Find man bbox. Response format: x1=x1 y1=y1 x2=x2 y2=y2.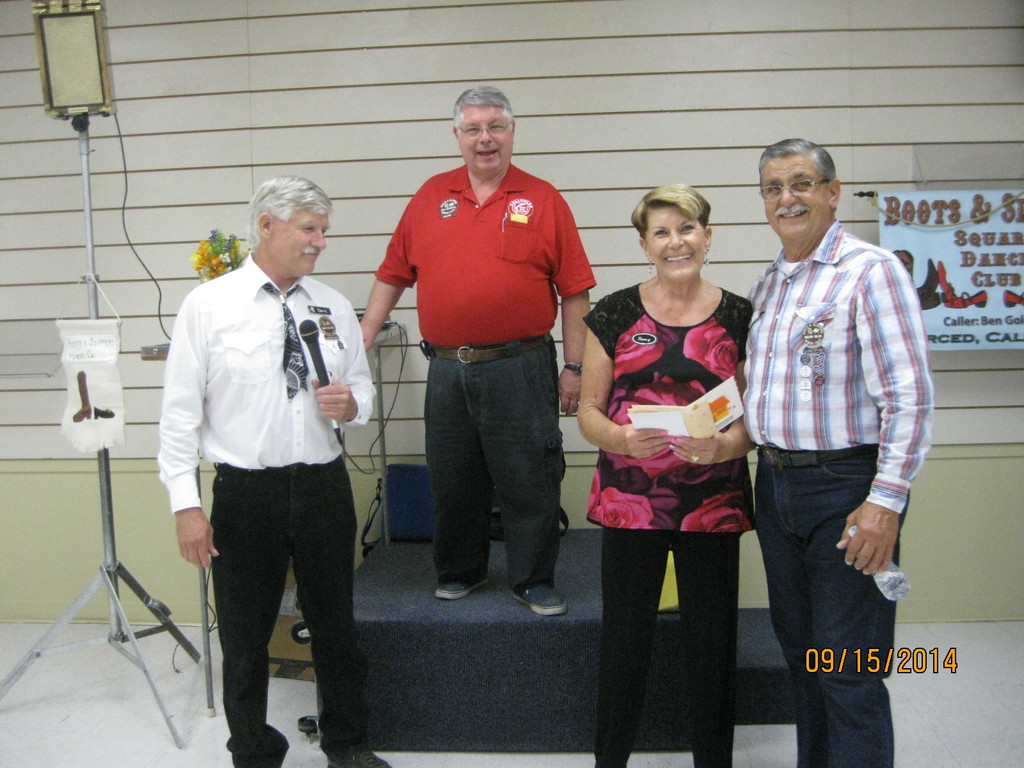
x1=356 y1=82 x2=596 y2=616.
